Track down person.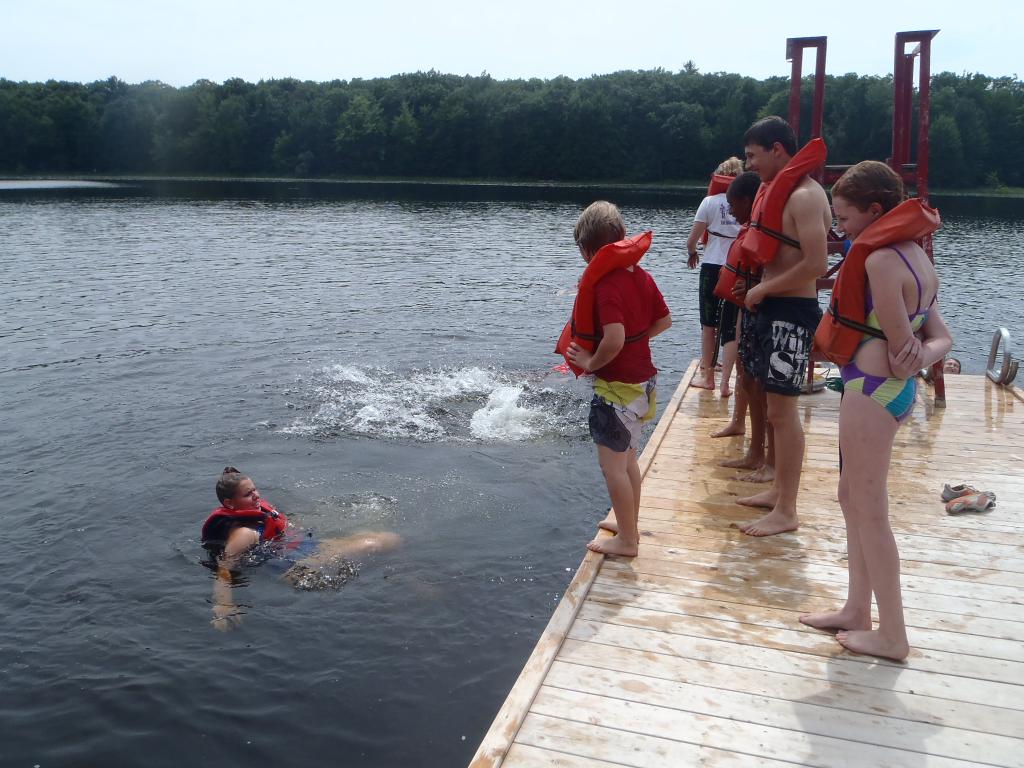
Tracked to bbox=(691, 161, 740, 382).
